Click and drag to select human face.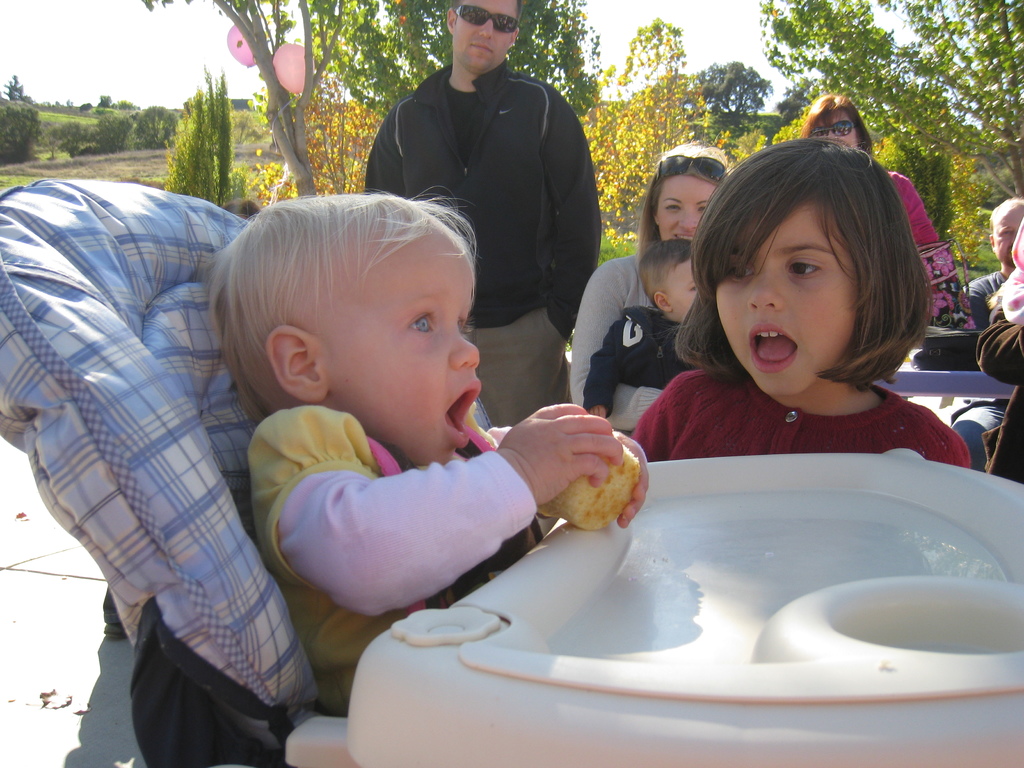
Selection: crop(822, 118, 860, 150).
